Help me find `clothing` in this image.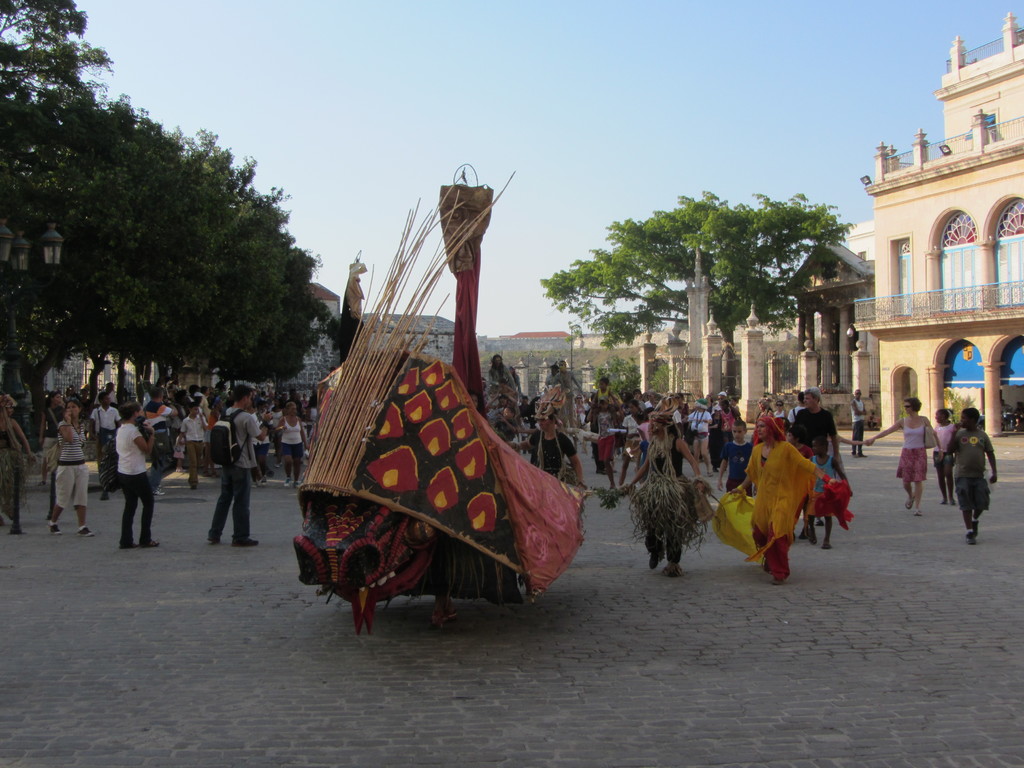
Found it: 0 421 33 531.
